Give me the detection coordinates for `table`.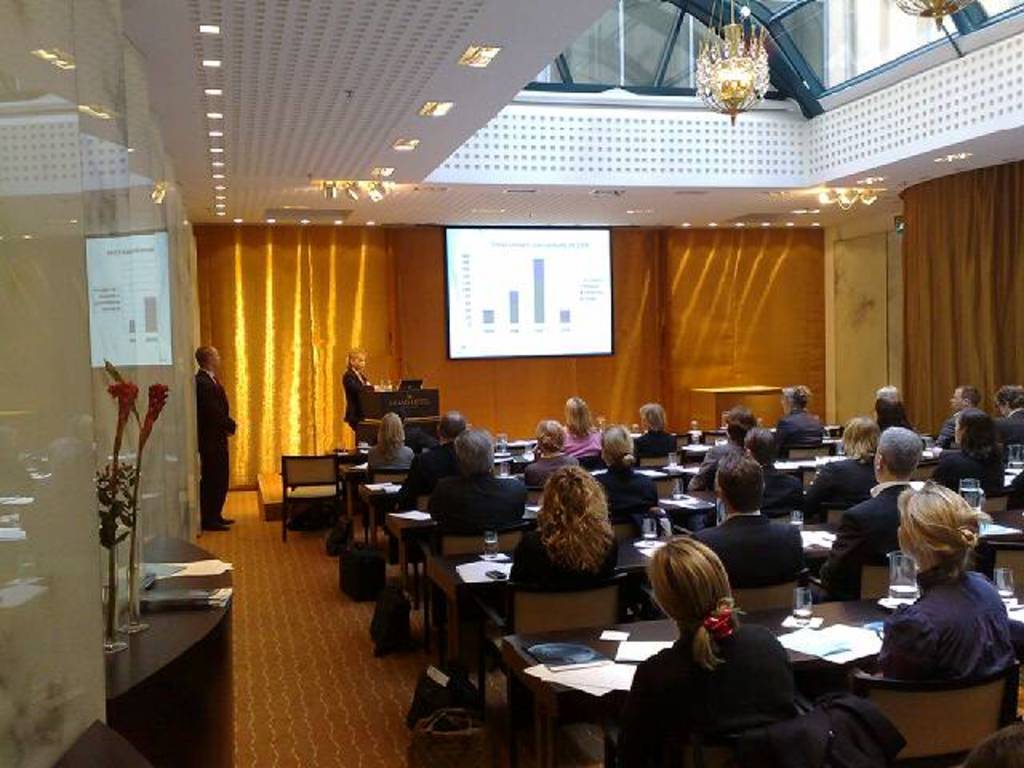
crop(693, 387, 782, 434).
